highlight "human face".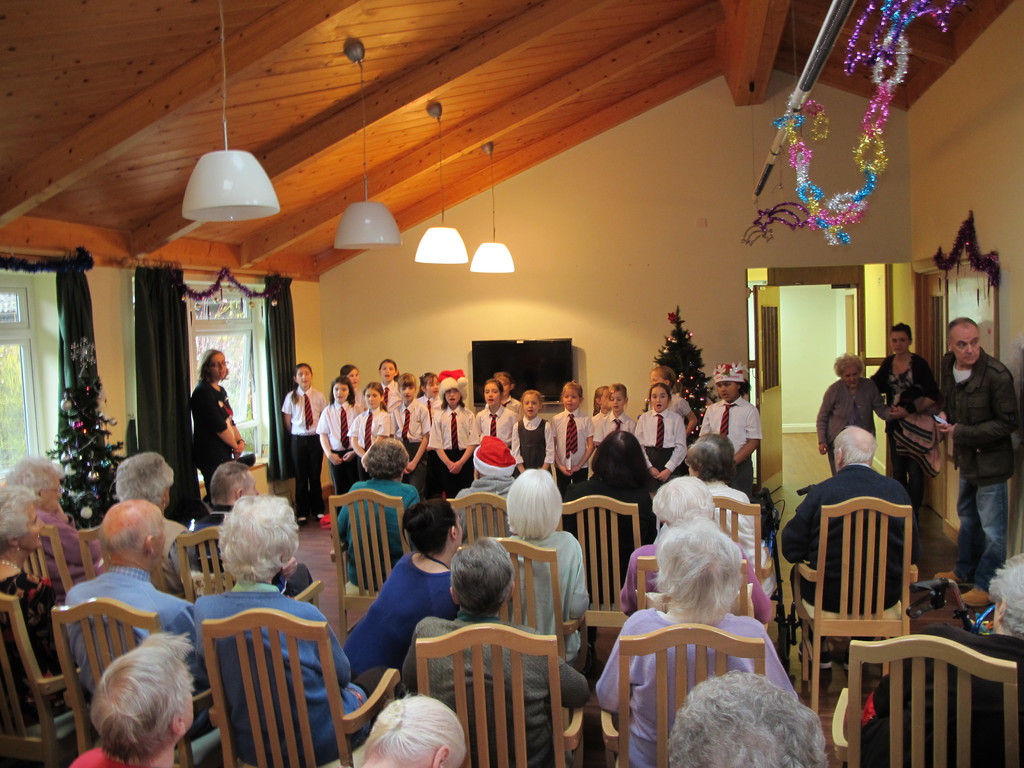
Highlighted region: box(891, 332, 908, 356).
